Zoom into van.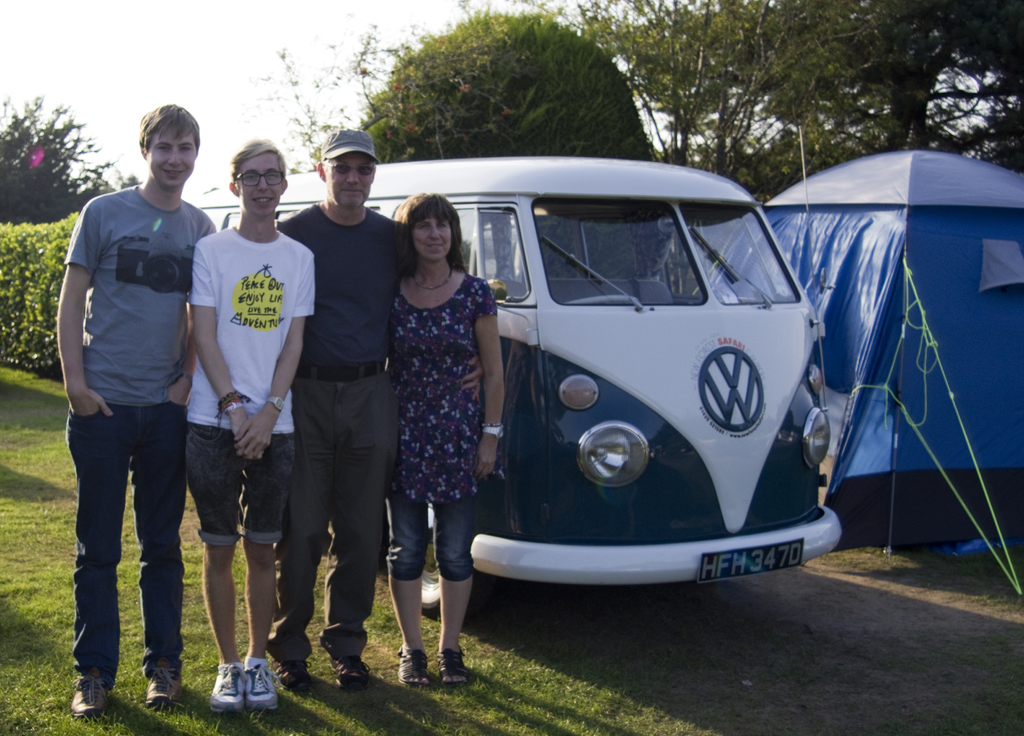
Zoom target: [185, 163, 844, 620].
